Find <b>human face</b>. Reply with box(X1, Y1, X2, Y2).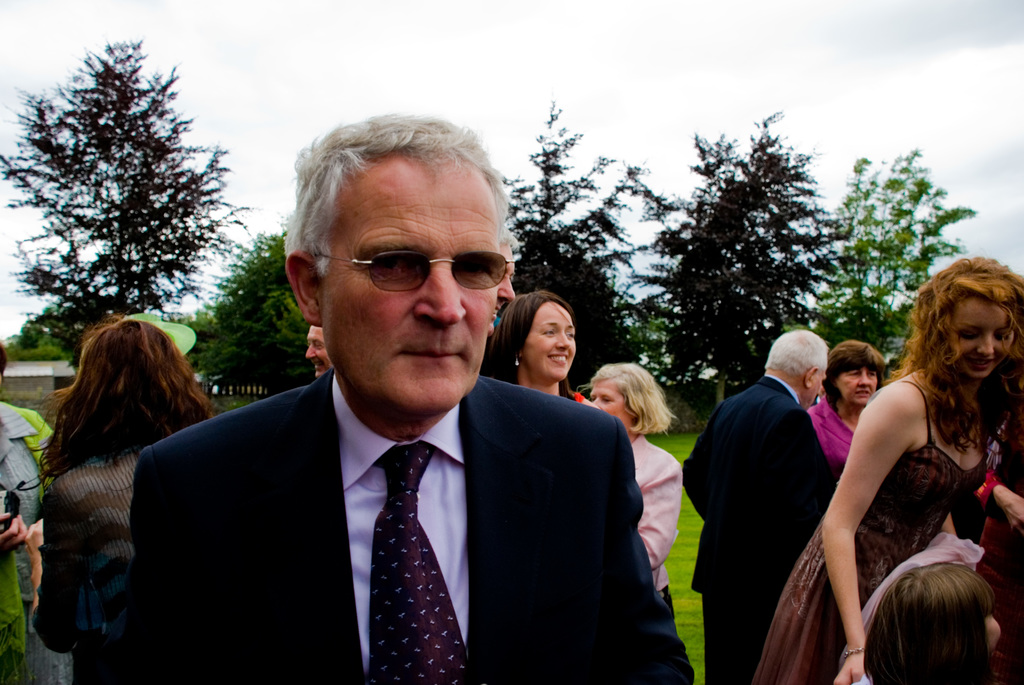
box(811, 370, 828, 411).
